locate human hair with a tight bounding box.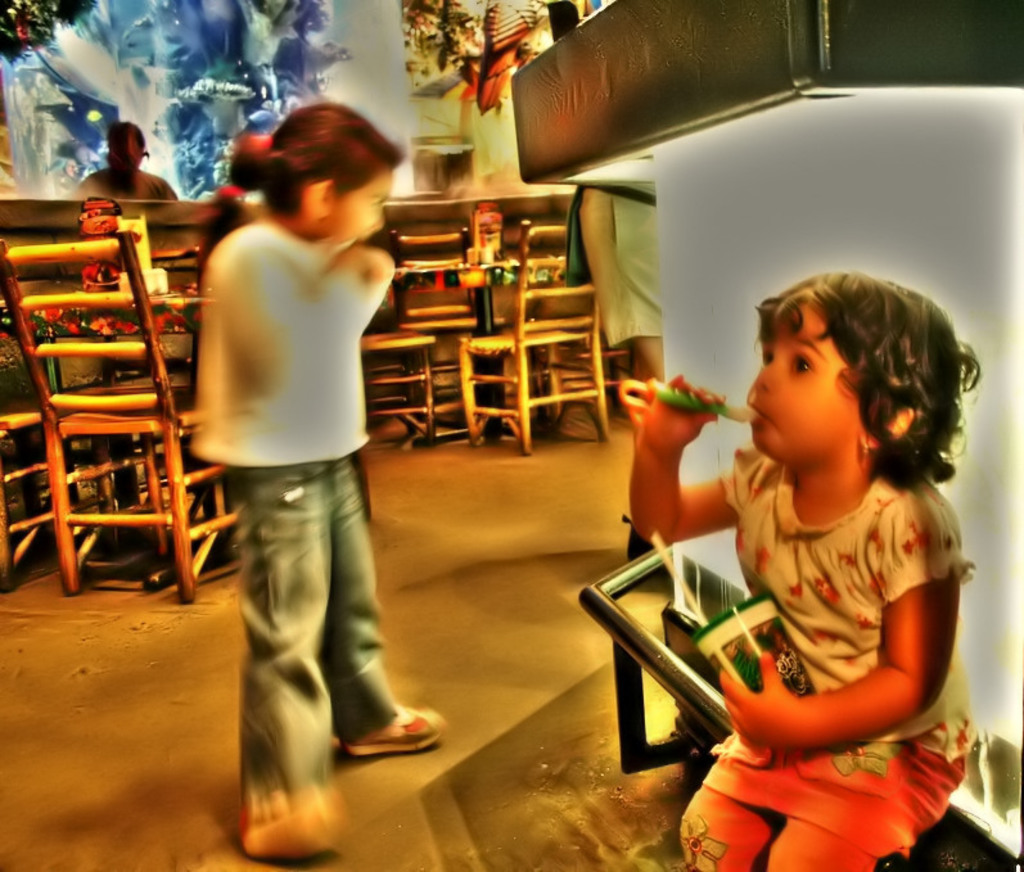
[193, 101, 407, 297].
